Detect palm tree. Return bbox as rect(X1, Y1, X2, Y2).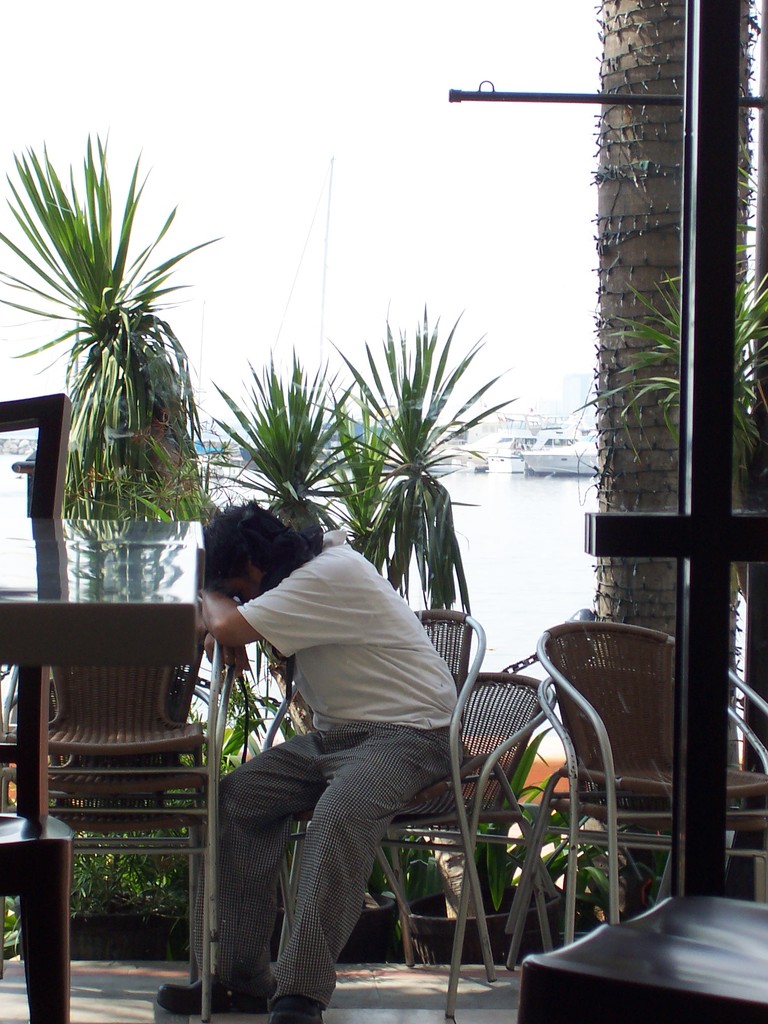
rect(382, 307, 460, 675).
